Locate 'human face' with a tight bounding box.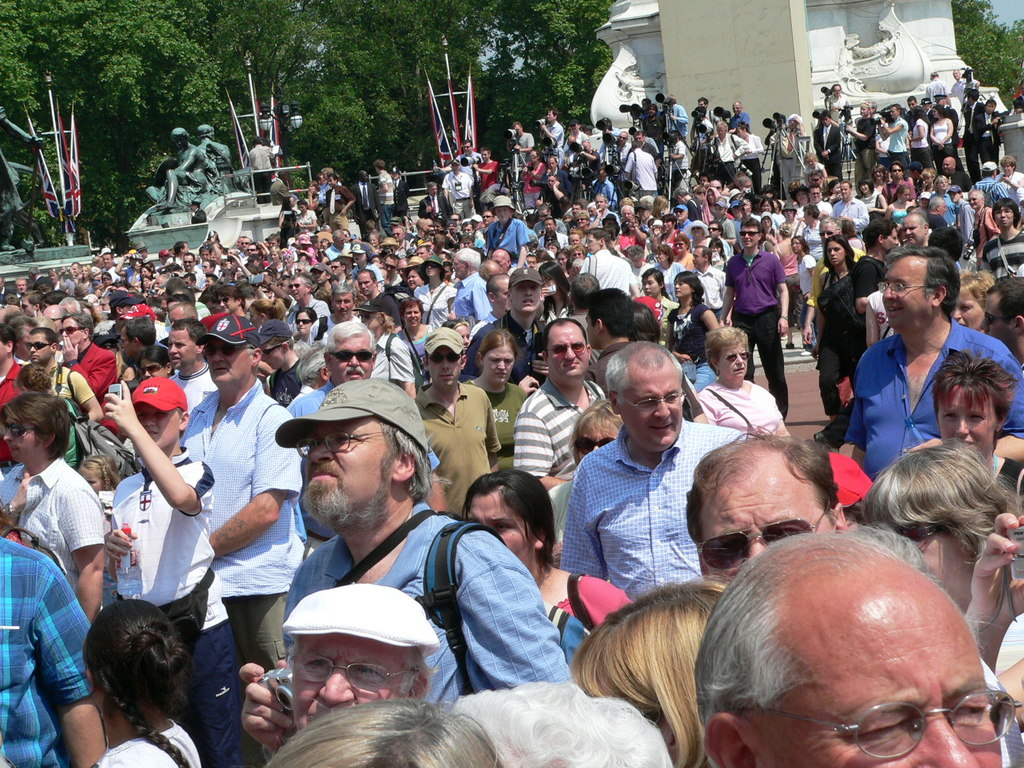
(left=497, top=279, right=507, bottom=307).
